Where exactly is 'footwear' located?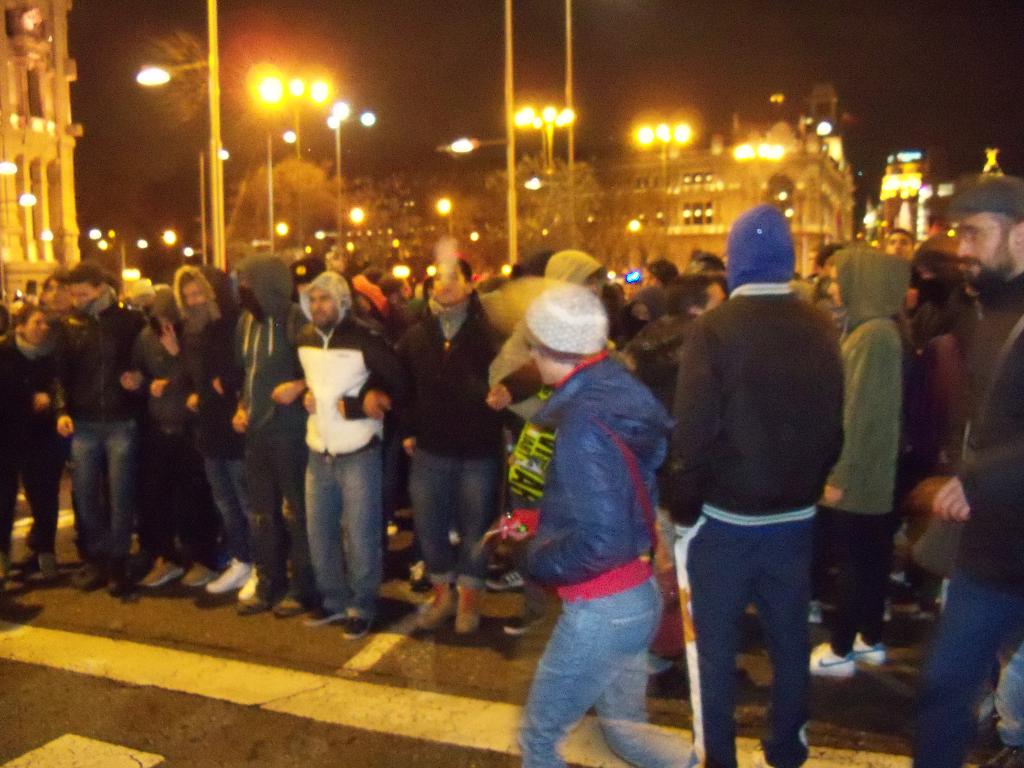
Its bounding box is x1=33, y1=552, x2=60, y2=579.
